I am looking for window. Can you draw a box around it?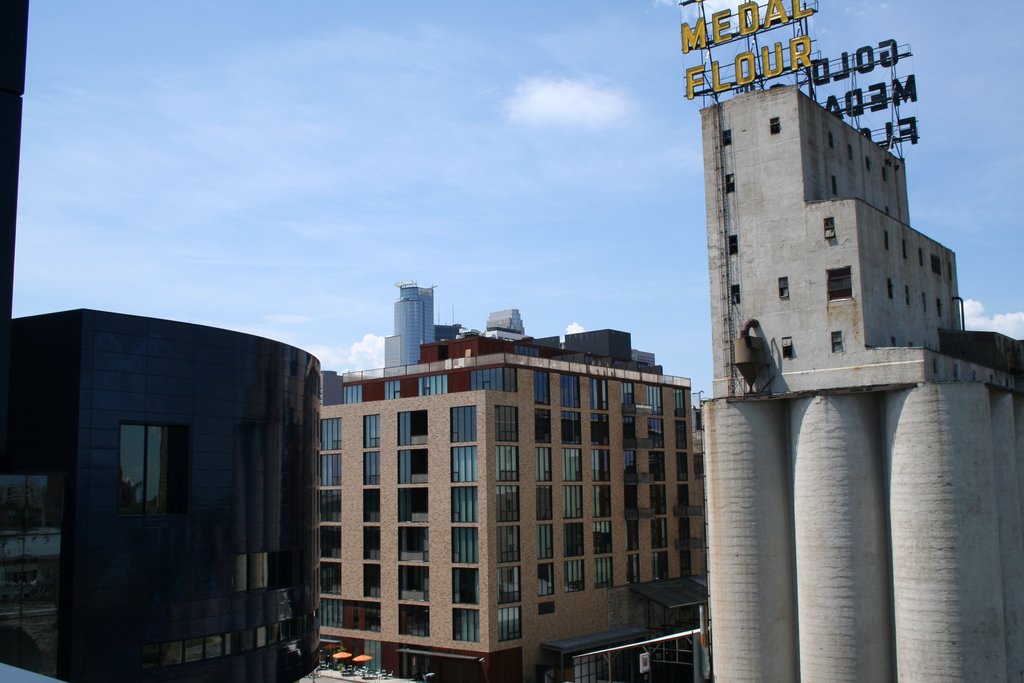
Sure, the bounding box is box=[320, 601, 378, 631].
